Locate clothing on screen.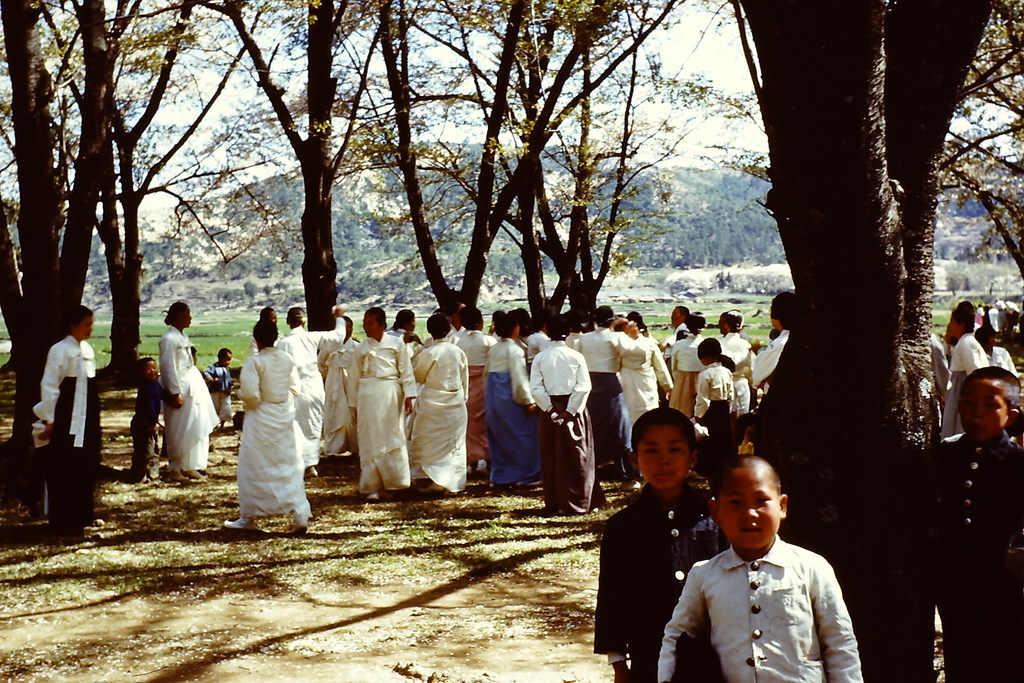
On screen at (33, 327, 107, 524).
